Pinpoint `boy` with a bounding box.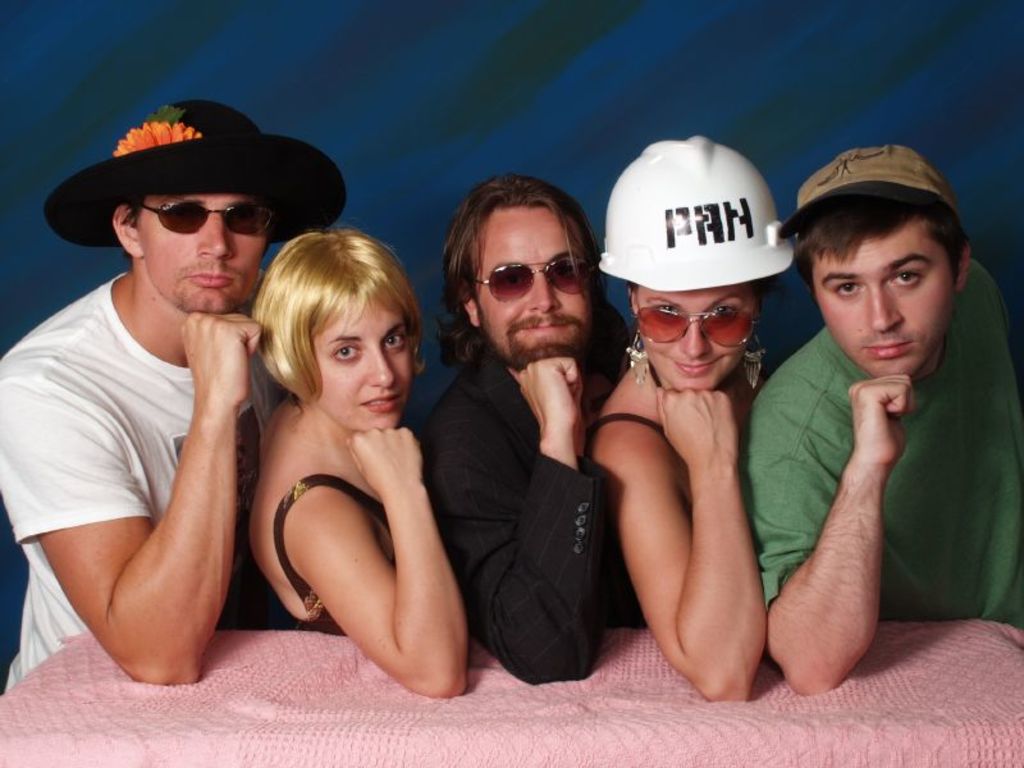
box(717, 140, 996, 677).
